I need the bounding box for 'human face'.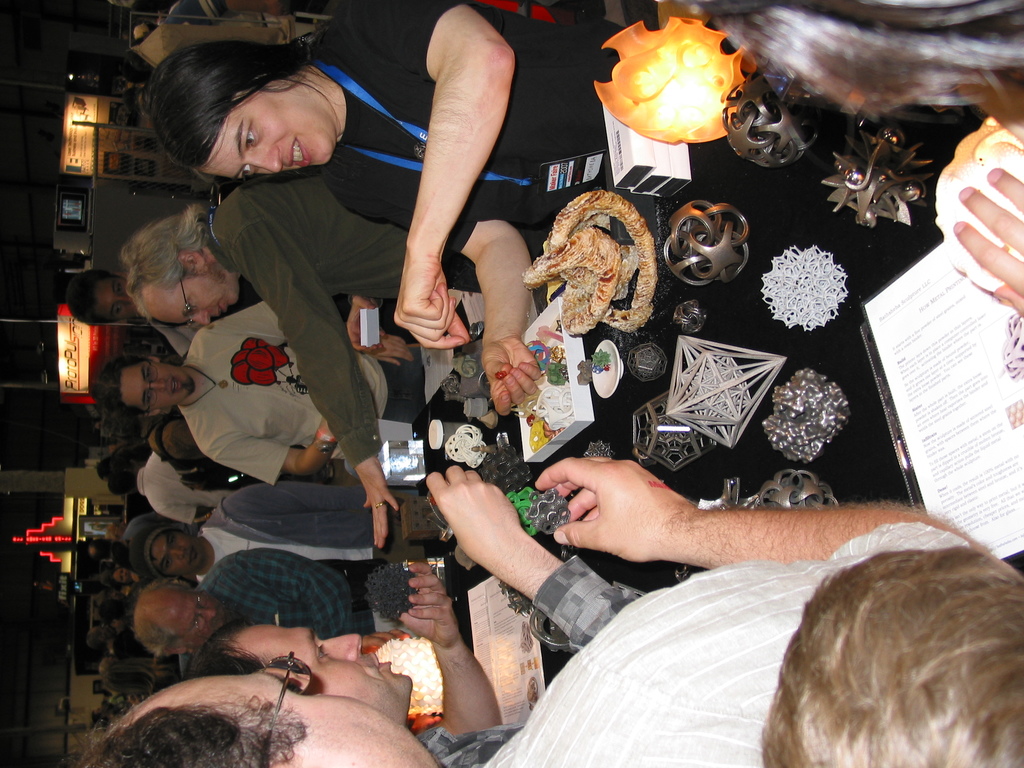
Here it is: 152:269:243:327.
